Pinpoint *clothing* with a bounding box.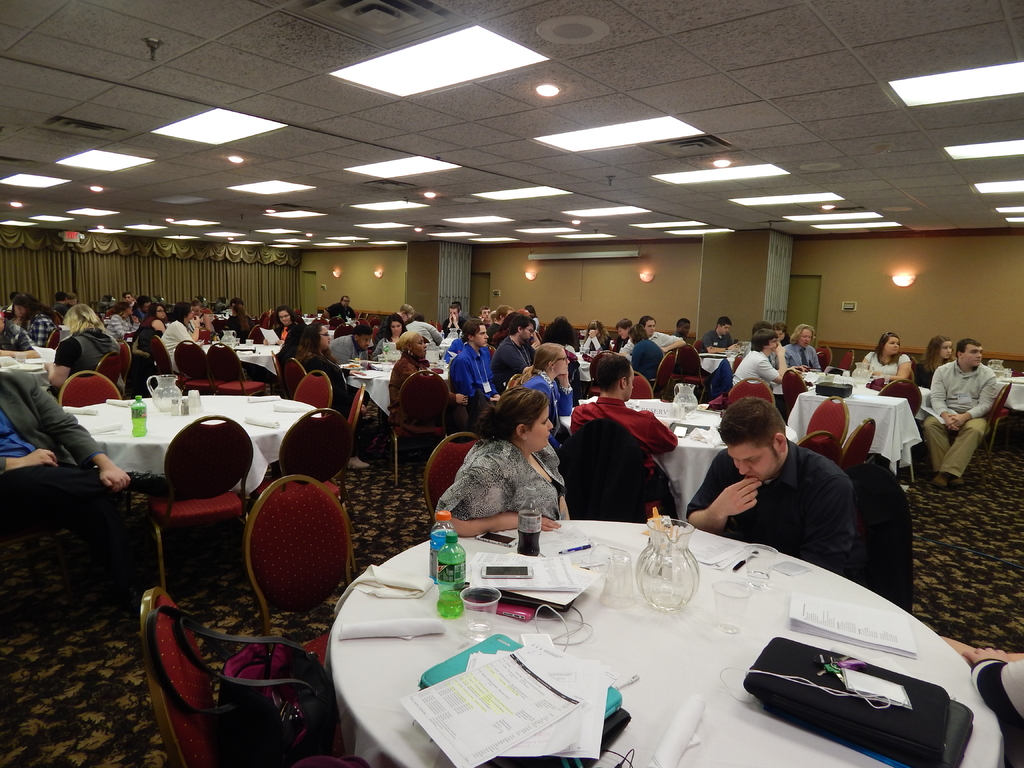
x1=487, y1=337, x2=532, y2=390.
